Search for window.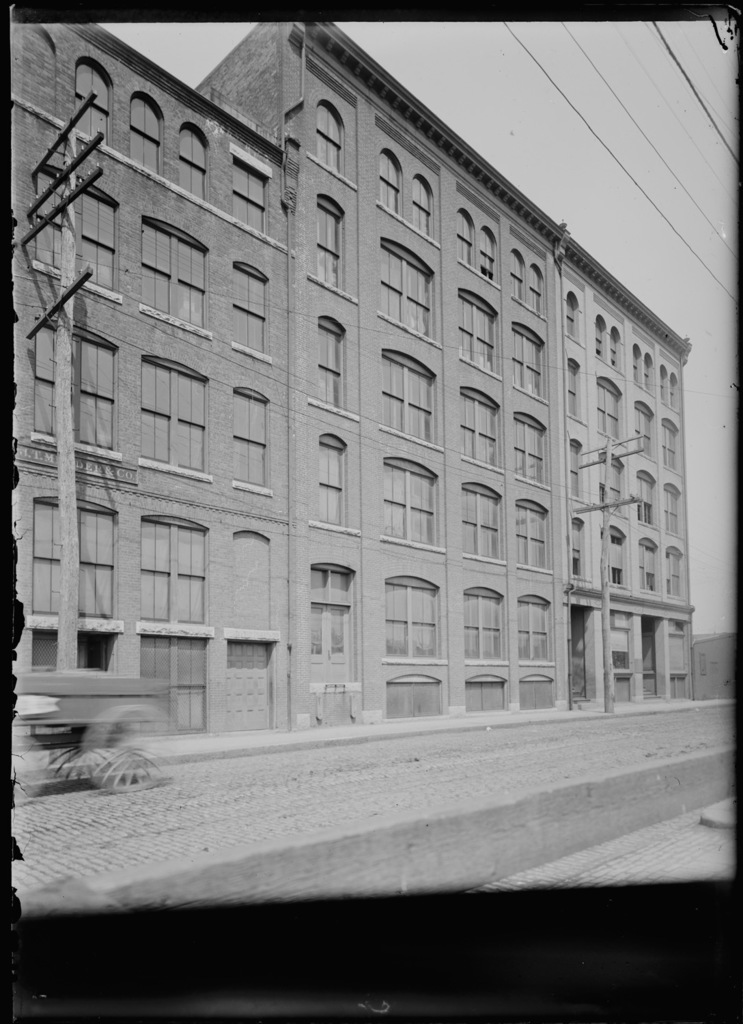
Found at 455,385,502,471.
